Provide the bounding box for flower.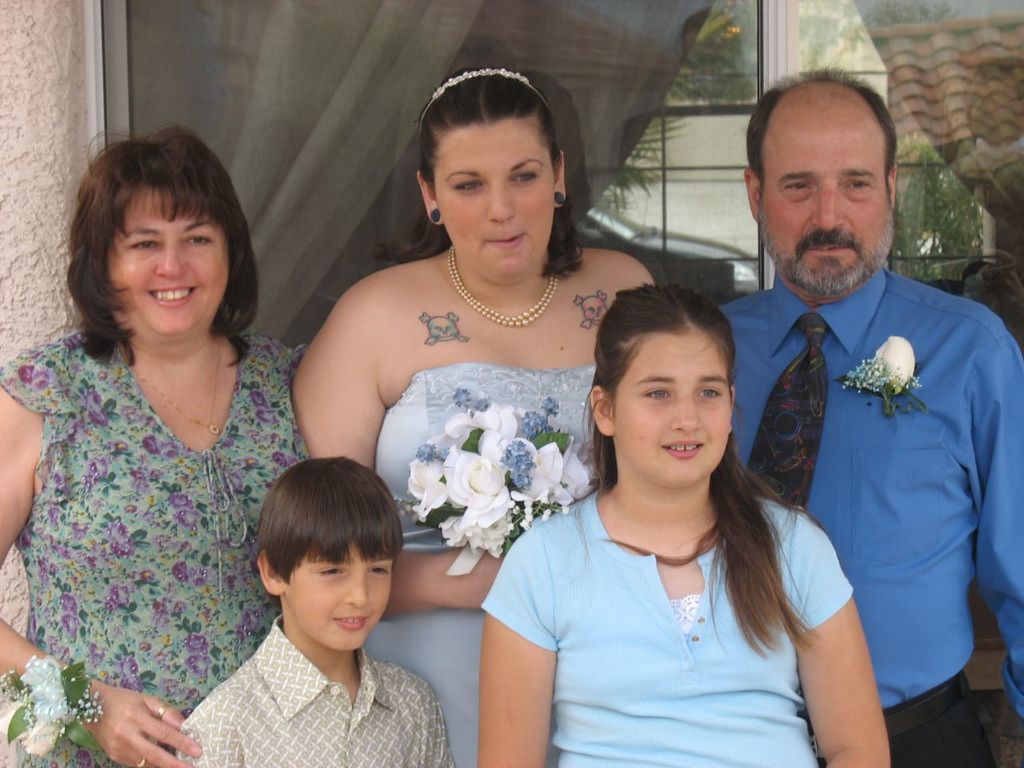
0:661:107:762.
